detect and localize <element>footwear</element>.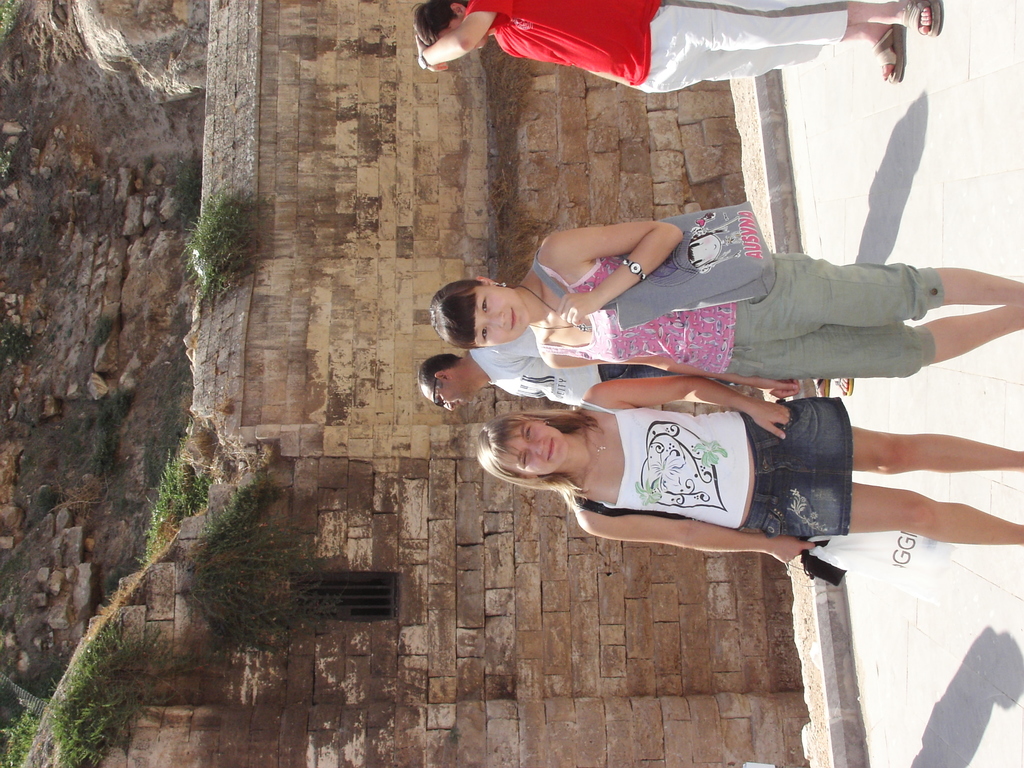
Localized at <box>811,373,829,397</box>.
